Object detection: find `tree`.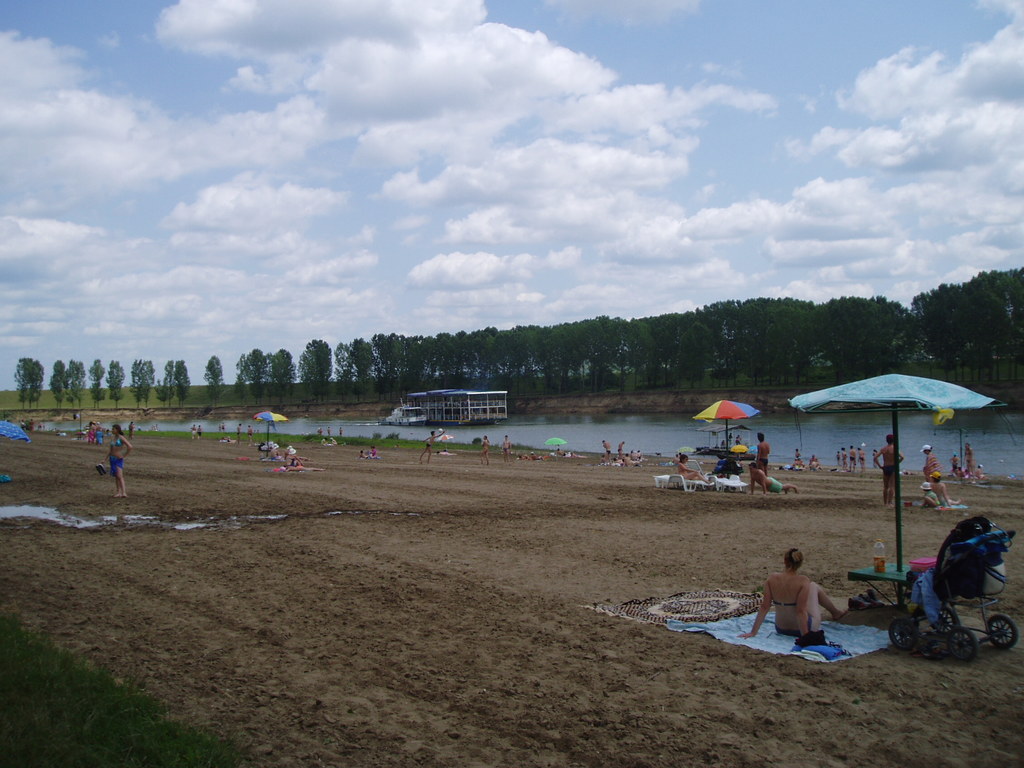
(x1=678, y1=297, x2=733, y2=378).
